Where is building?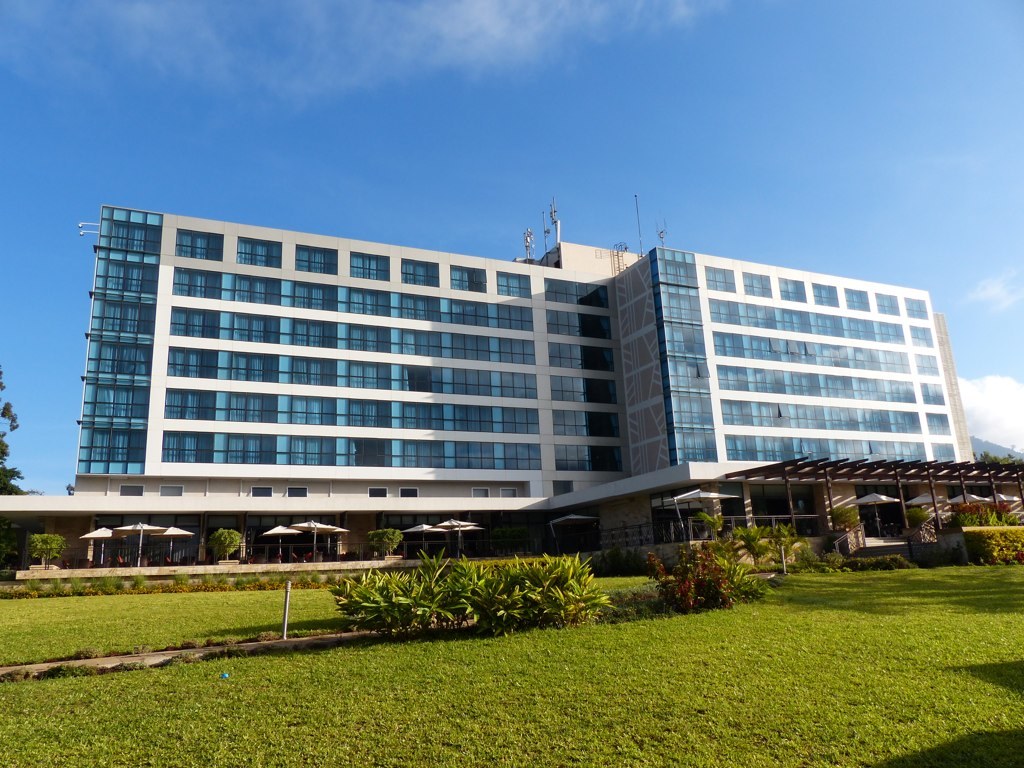
pyautogui.locateOnScreen(0, 193, 975, 567).
